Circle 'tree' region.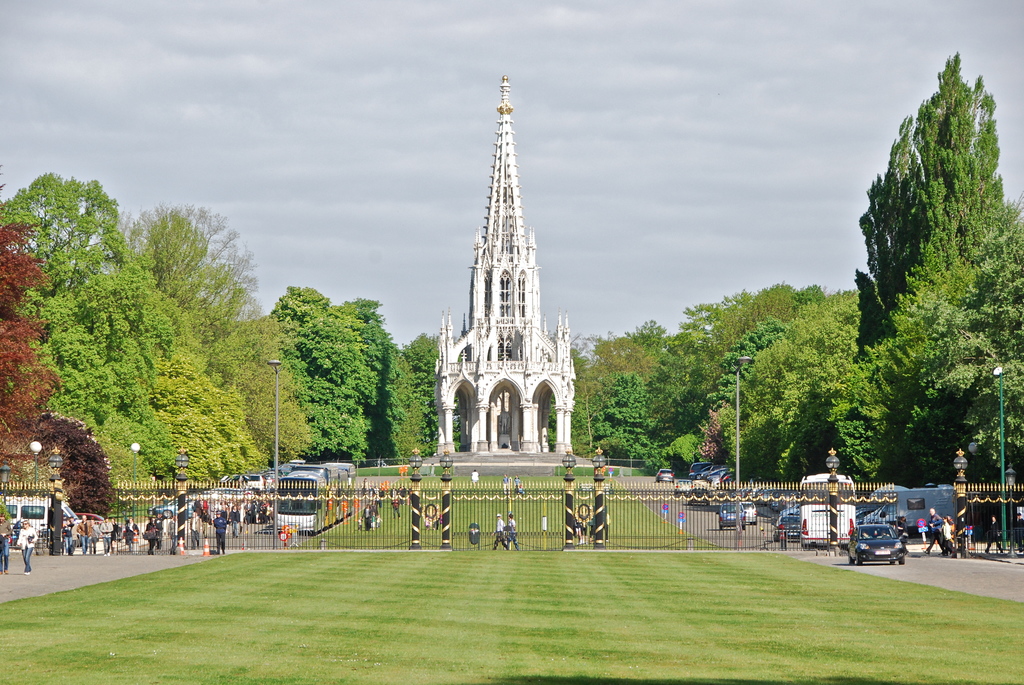
Region: <box>141,311,253,479</box>.
